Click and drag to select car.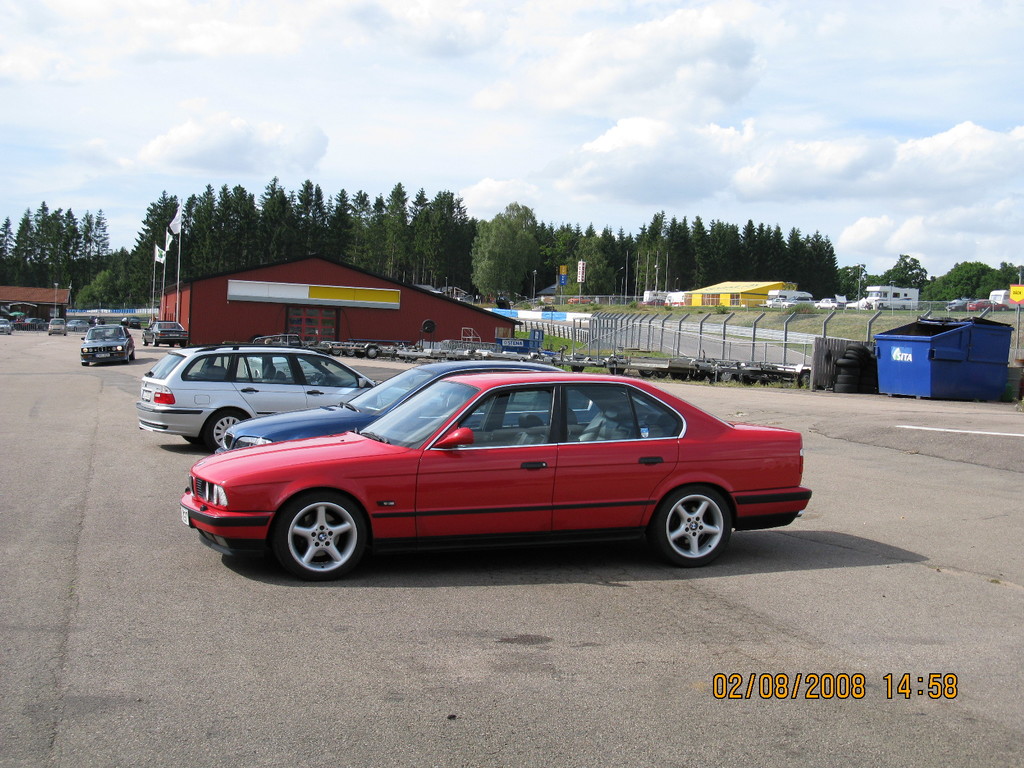
Selection: <bbox>1, 318, 12, 337</bbox>.
